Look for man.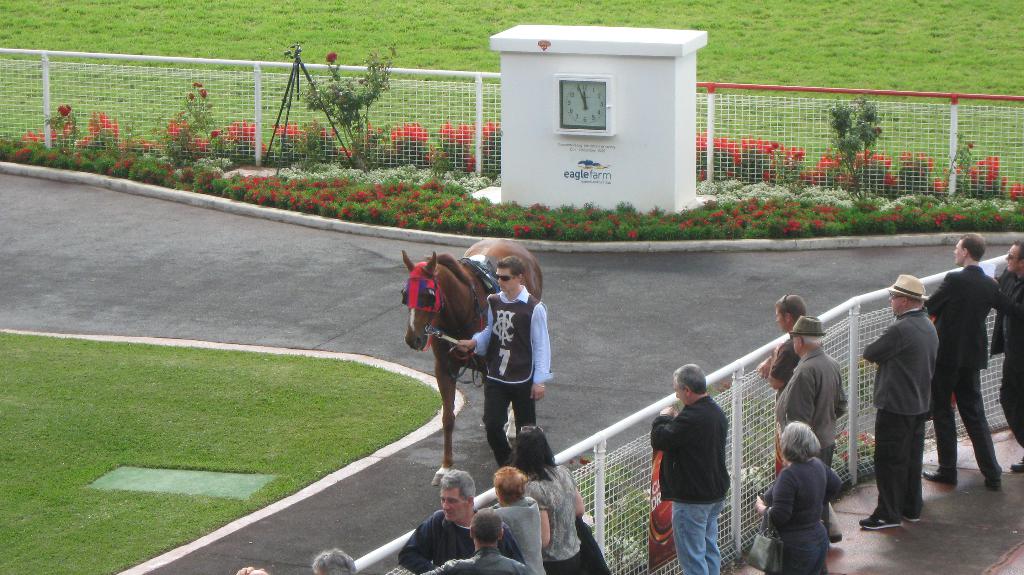
Found: 400:467:525:574.
